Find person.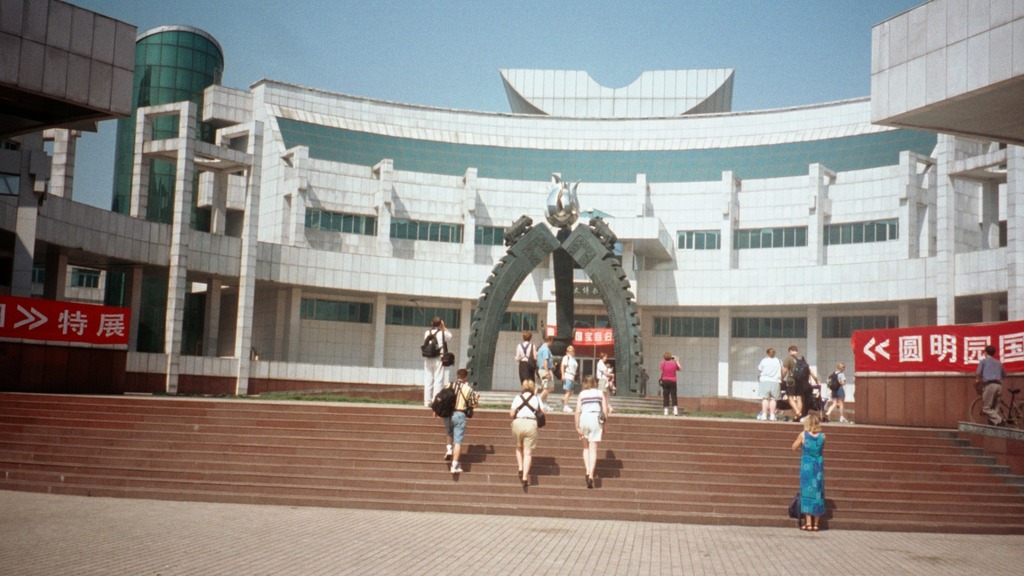
[x1=971, y1=345, x2=1000, y2=425].
